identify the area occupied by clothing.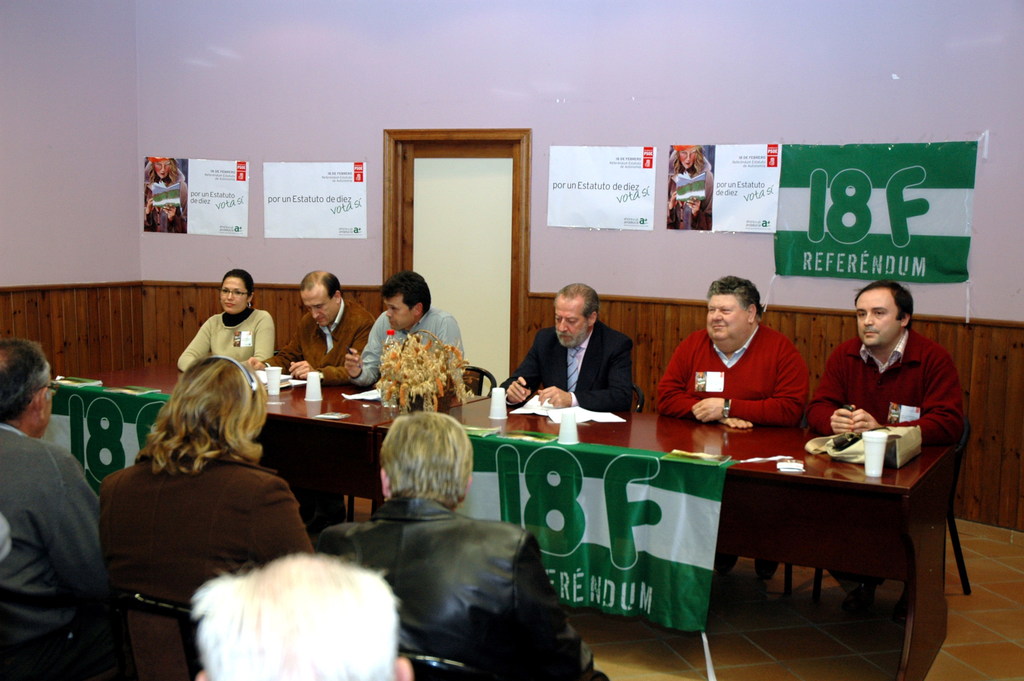
Area: select_region(260, 295, 381, 388).
